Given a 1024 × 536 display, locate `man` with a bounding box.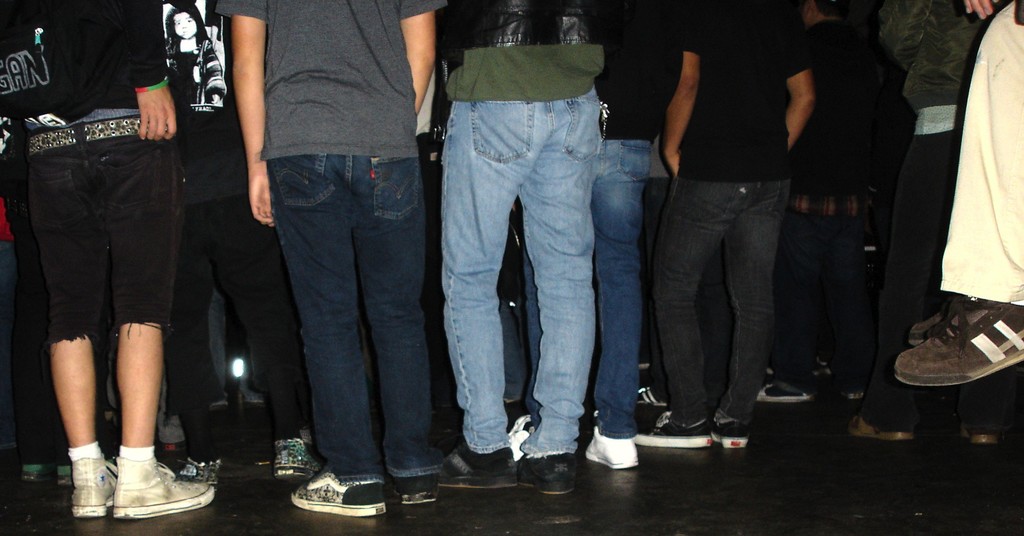
Located: 629/12/819/462.
